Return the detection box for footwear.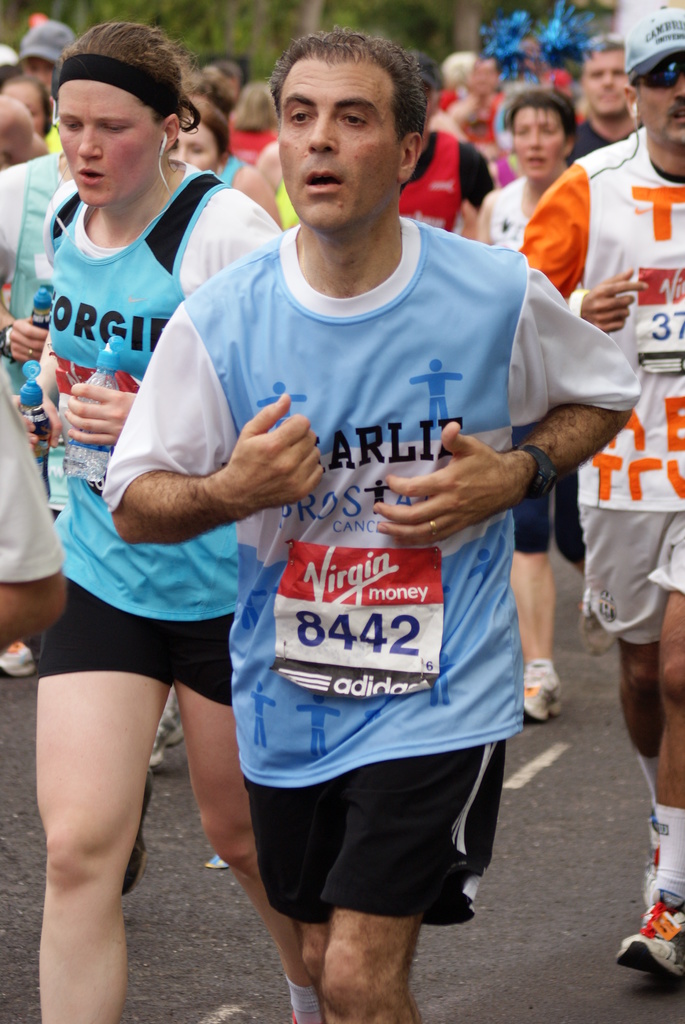
0, 633, 45, 678.
